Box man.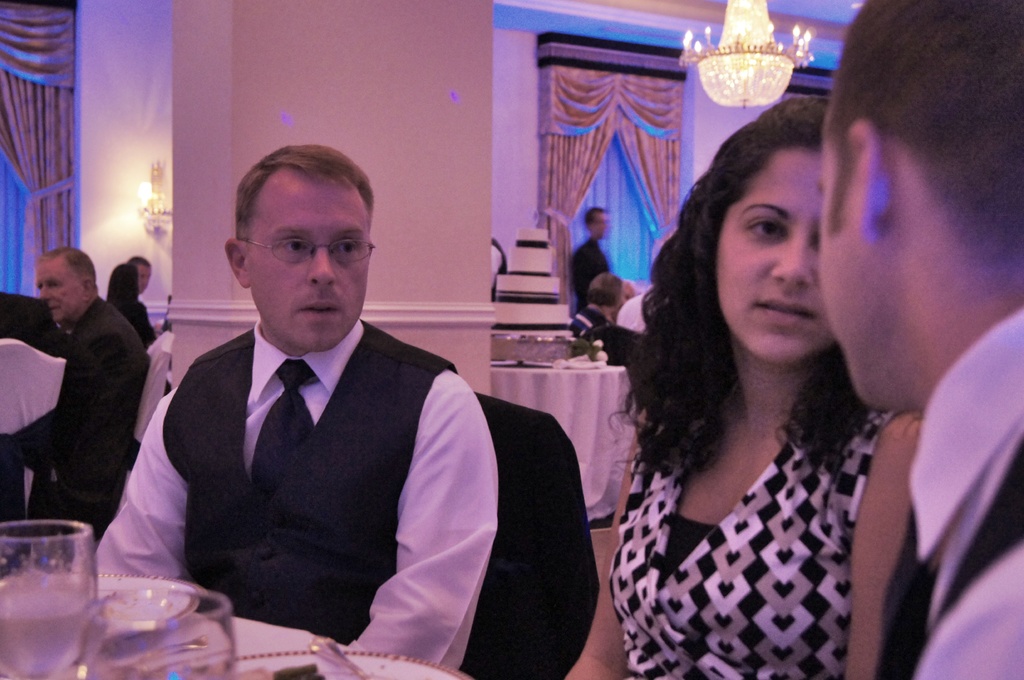
[x1=0, y1=238, x2=152, y2=544].
